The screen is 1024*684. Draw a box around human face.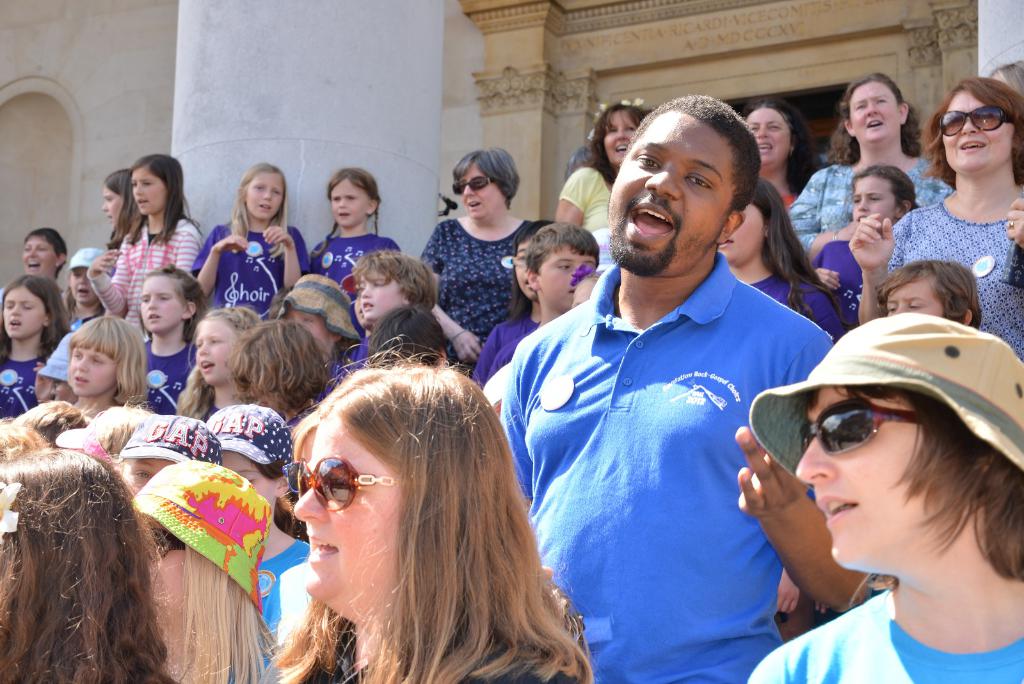
box(142, 516, 189, 620).
